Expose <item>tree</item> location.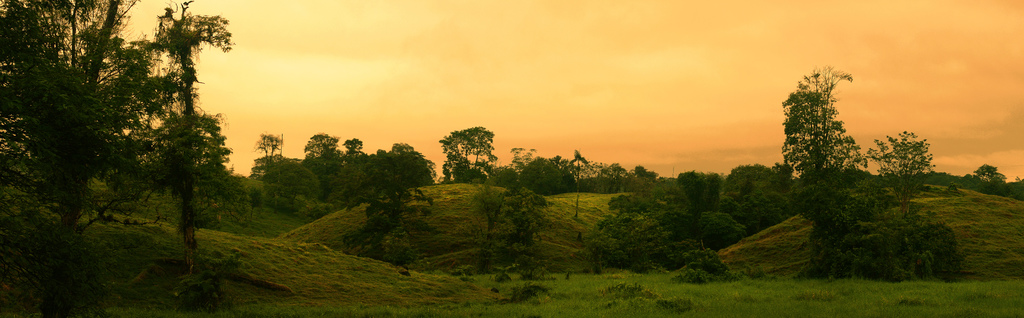
Exposed at (509,149,598,199).
